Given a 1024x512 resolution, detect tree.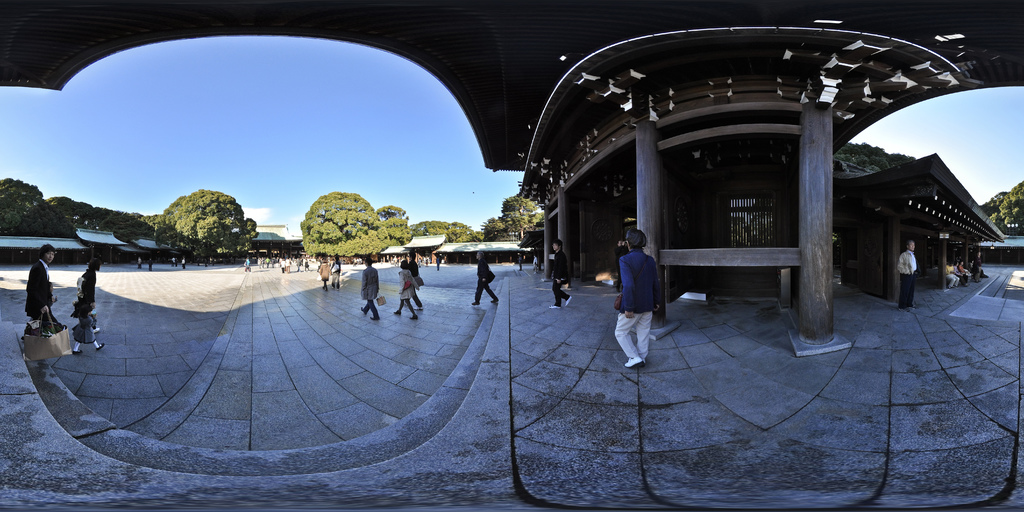
locate(501, 189, 541, 238).
